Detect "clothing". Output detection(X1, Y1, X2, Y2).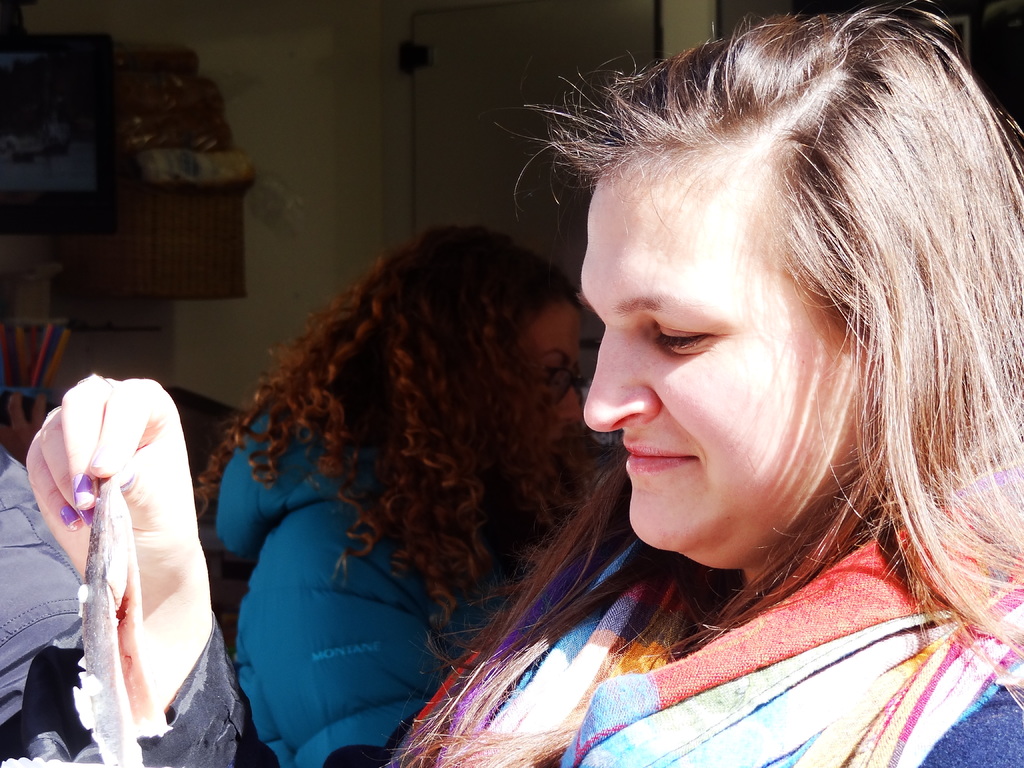
detection(0, 440, 101, 756).
